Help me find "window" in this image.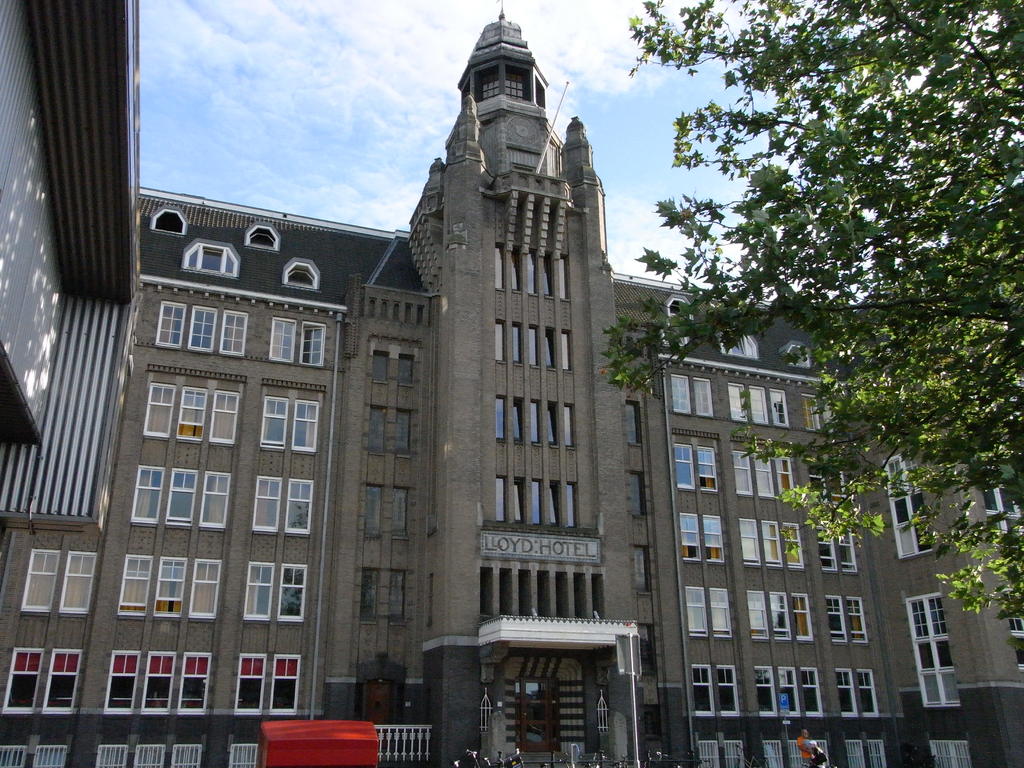
Found it: l=633, t=547, r=646, b=593.
